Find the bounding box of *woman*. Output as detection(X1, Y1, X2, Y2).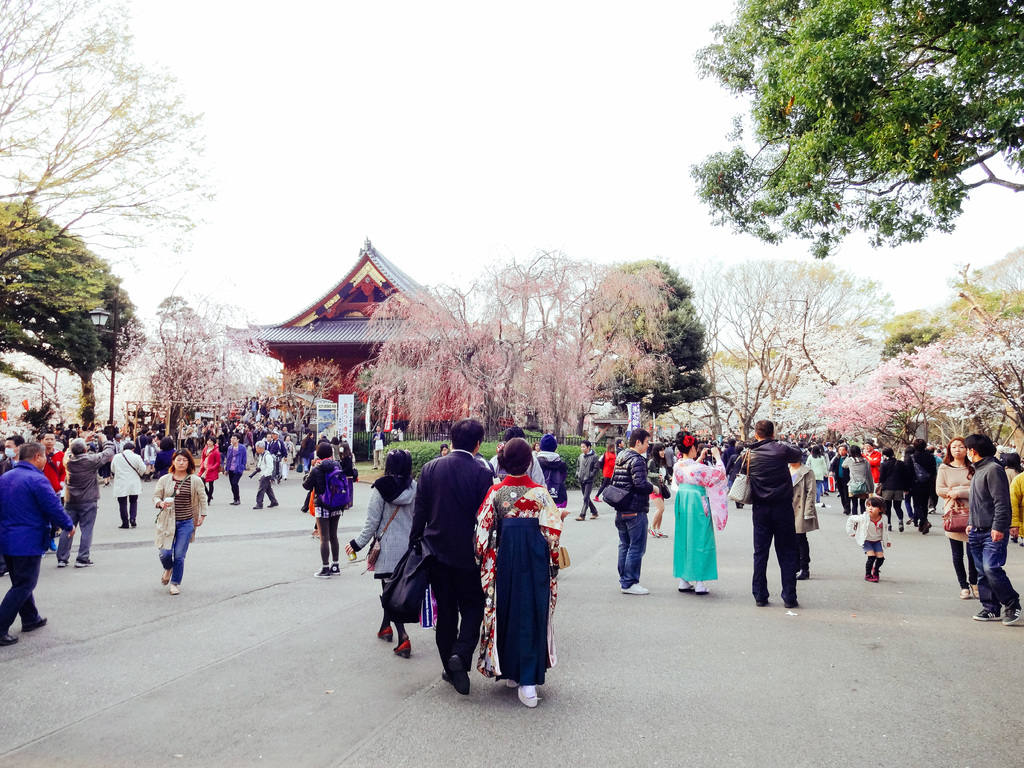
detection(877, 449, 909, 529).
